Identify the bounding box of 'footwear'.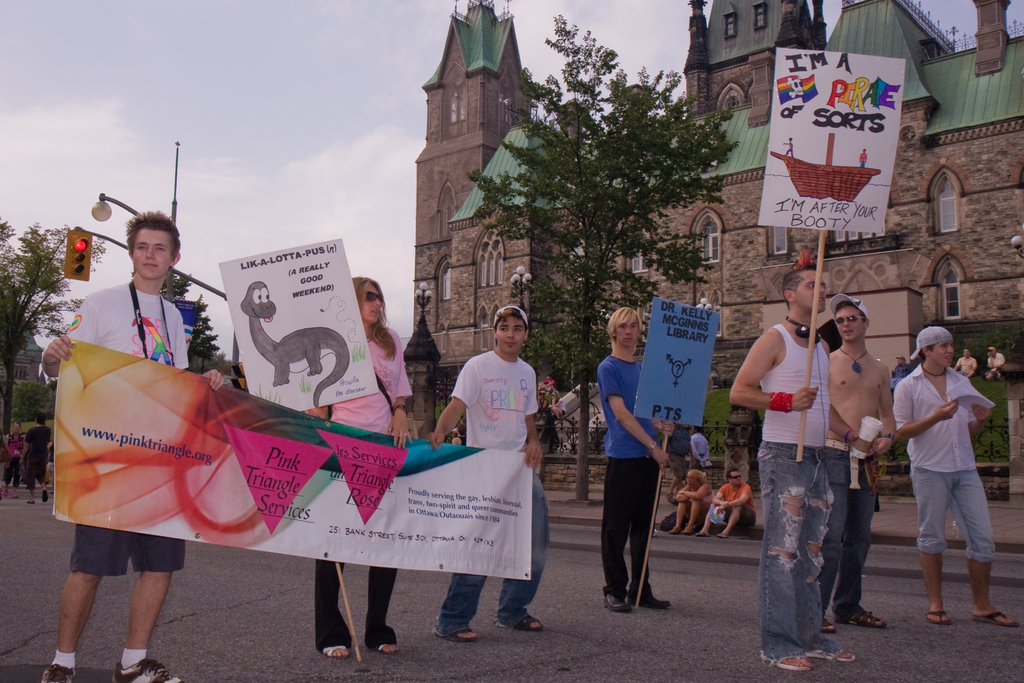
(12,493,20,499).
